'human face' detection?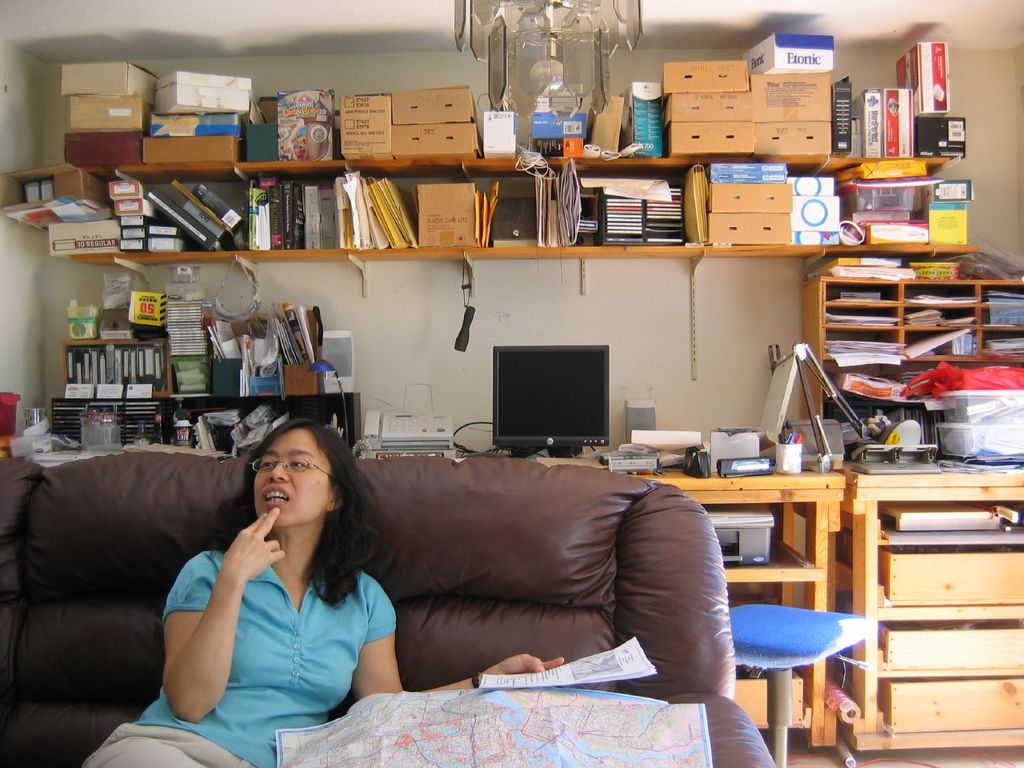
locate(249, 430, 331, 526)
